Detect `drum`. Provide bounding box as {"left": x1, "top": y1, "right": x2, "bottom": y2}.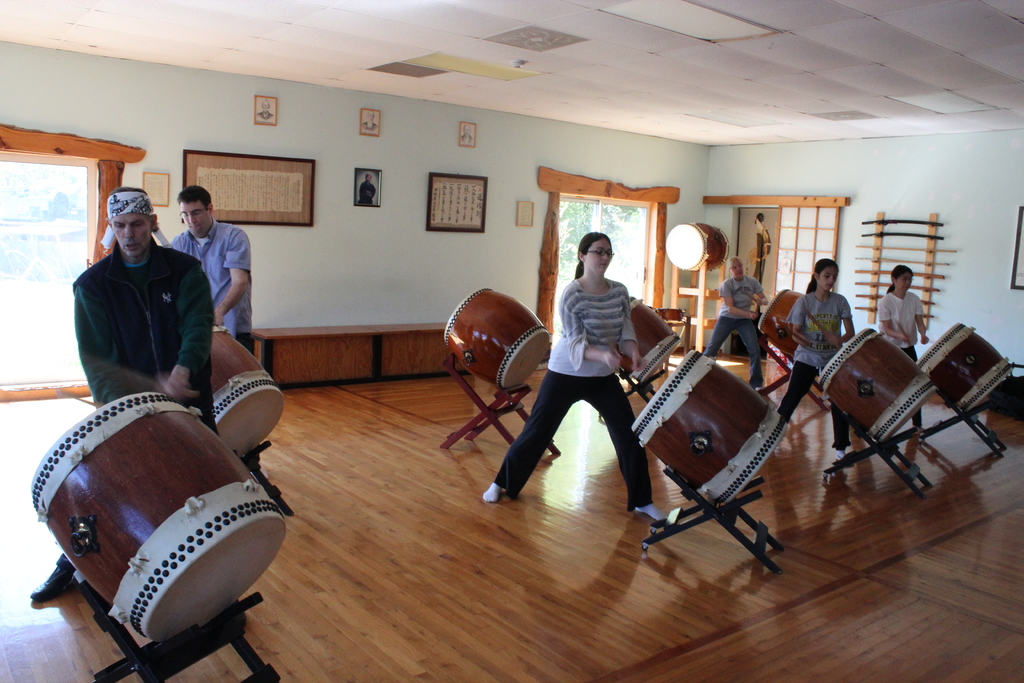
{"left": 447, "top": 285, "right": 559, "bottom": 386}.
